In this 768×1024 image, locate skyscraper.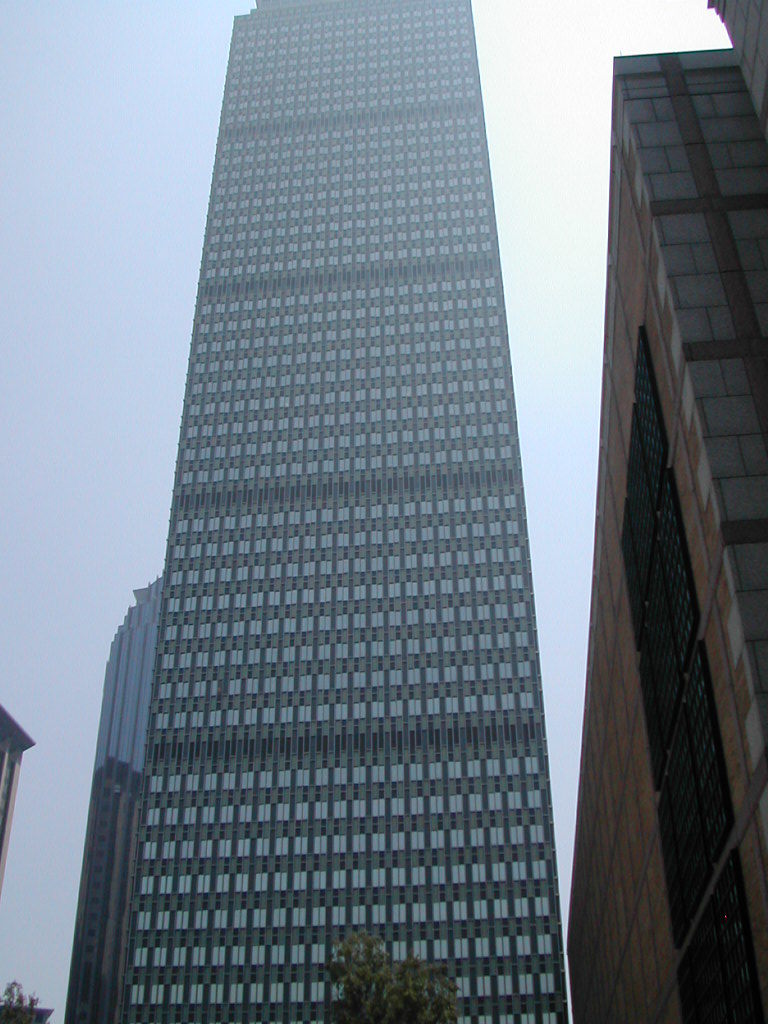
Bounding box: [x1=585, y1=58, x2=762, y2=1023].
